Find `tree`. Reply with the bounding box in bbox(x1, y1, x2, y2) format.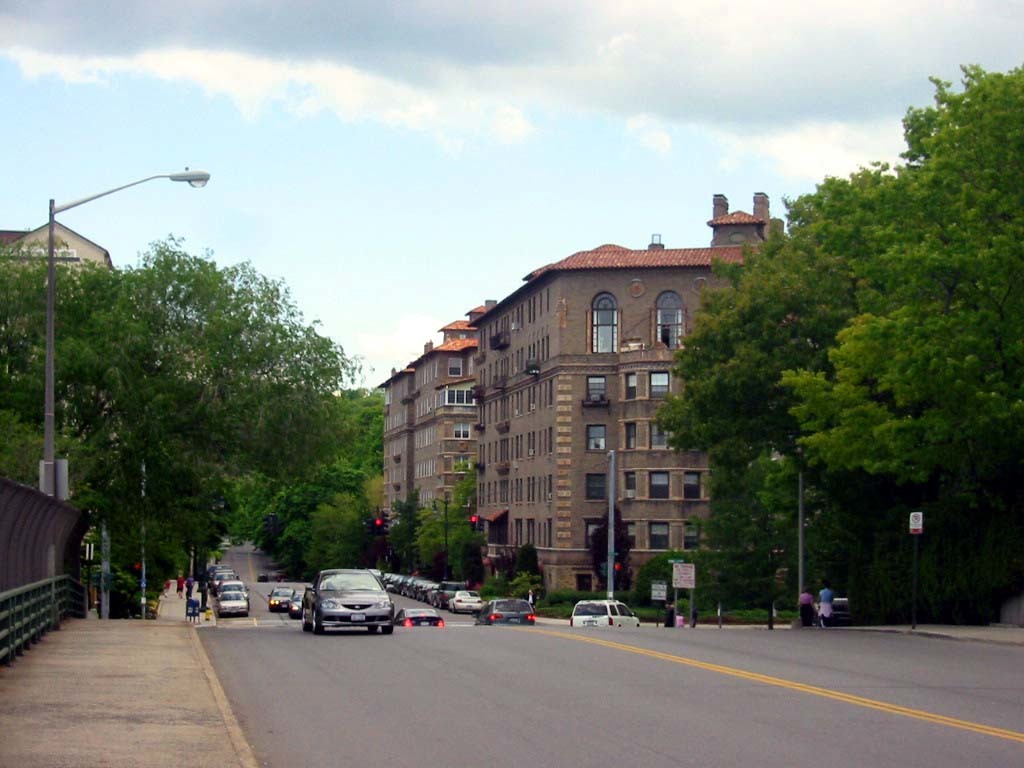
bbox(415, 460, 485, 580).
